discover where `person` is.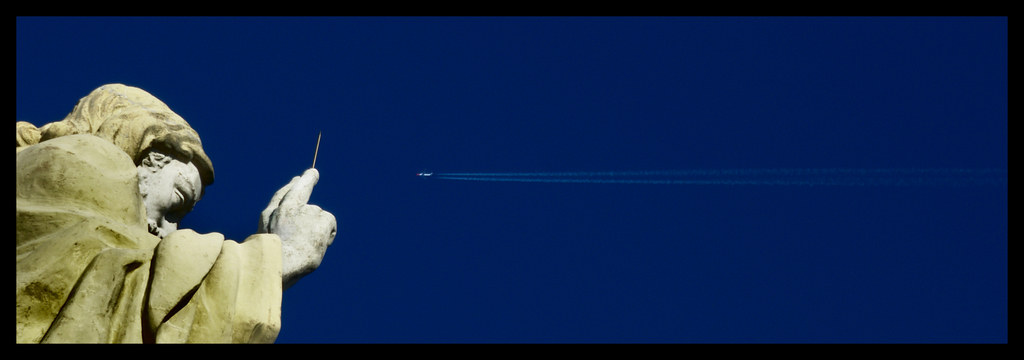
Discovered at pyautogui.locateOnScreen(58, 99, 344, 351).
